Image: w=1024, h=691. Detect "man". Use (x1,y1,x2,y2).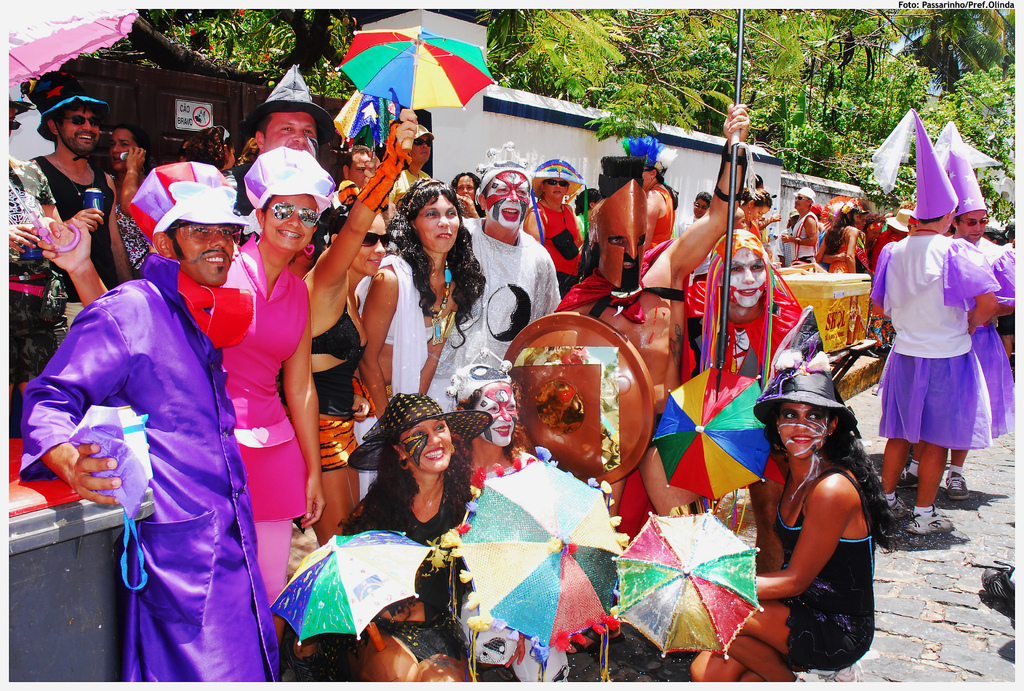
(390,125,433,216).
